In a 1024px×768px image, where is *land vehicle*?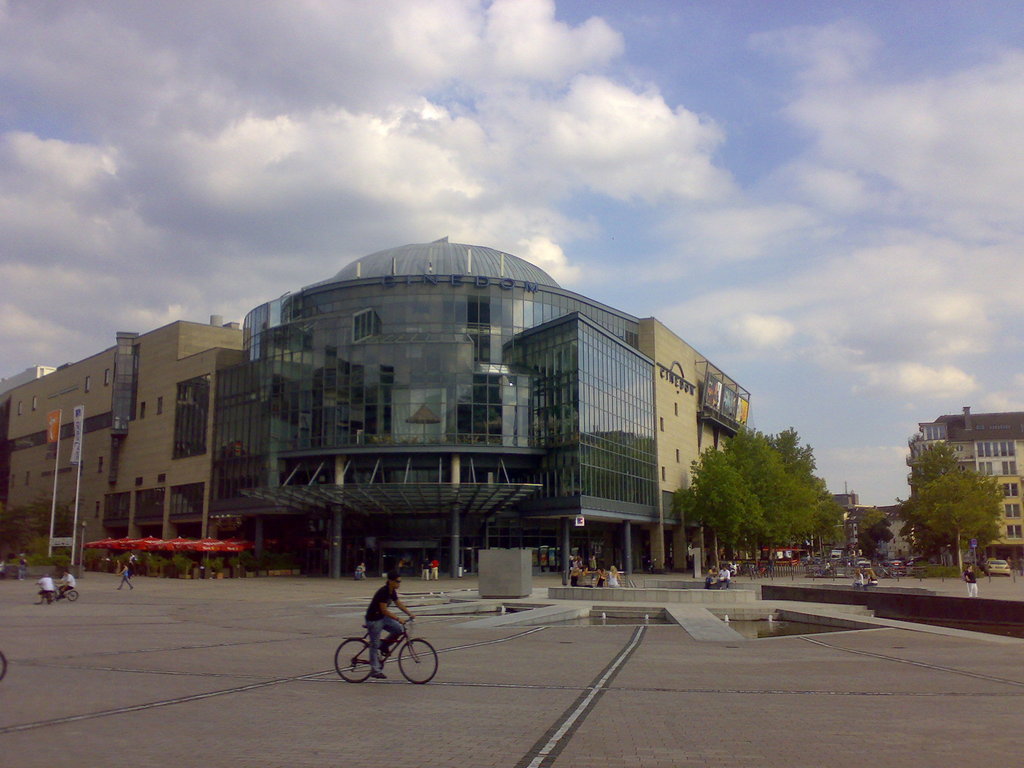
crop(57, 590, 81, 600).
